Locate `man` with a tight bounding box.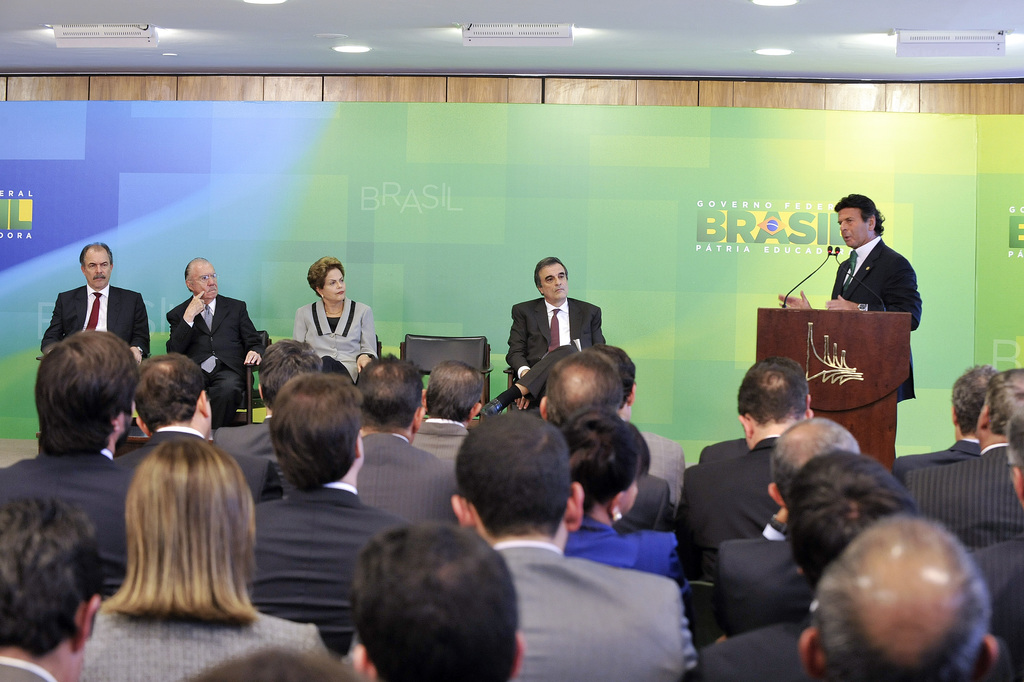
x1=699, y1=356, x2=809, y2=466.
